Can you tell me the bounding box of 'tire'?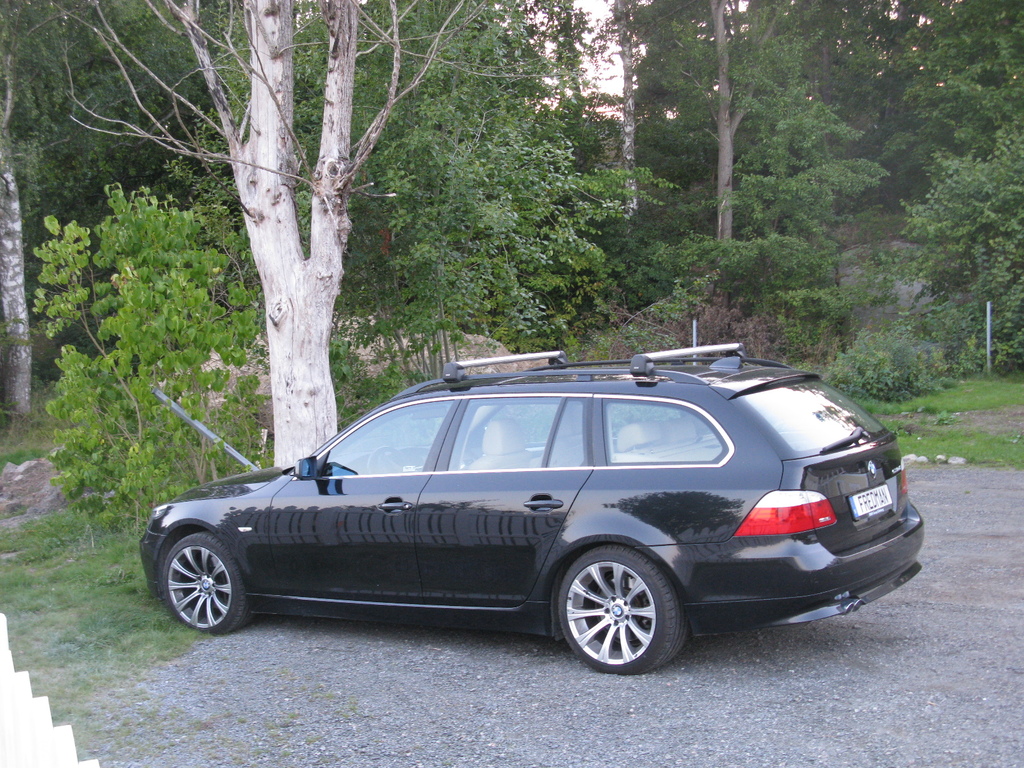
(left=547, top=553, right=684, bottom=671).
